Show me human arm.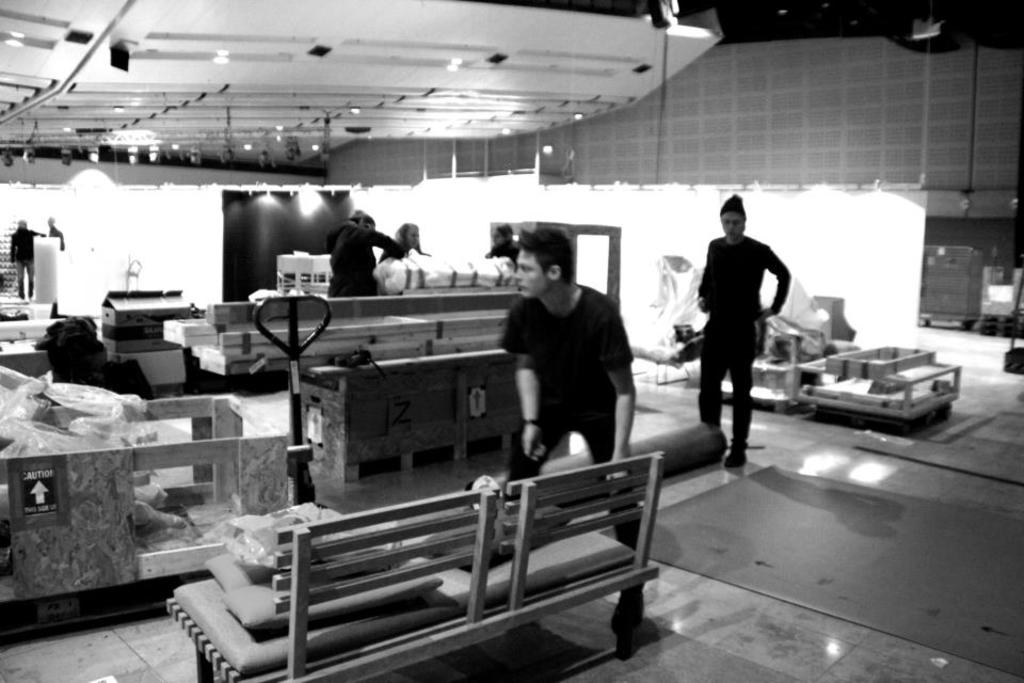
human arm is here: 759:249:795:321.
